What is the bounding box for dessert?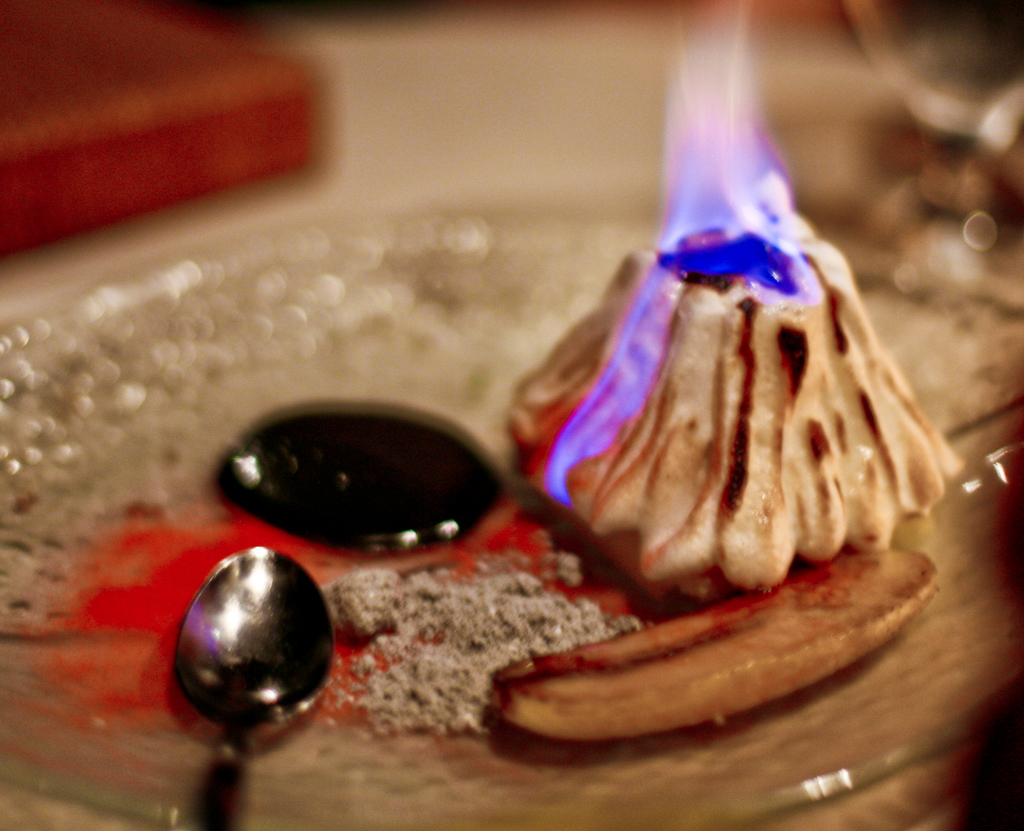
bbox=[513, 206, 954, 647].
